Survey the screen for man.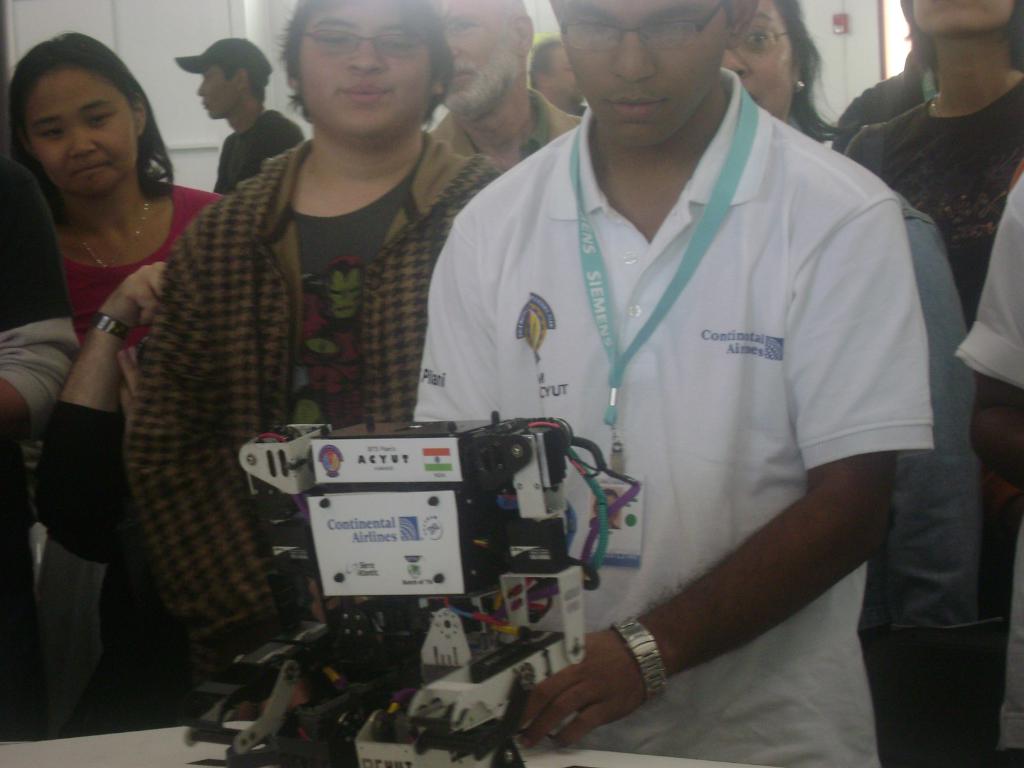
Survey found: crop(170, 34, 303, 196).
